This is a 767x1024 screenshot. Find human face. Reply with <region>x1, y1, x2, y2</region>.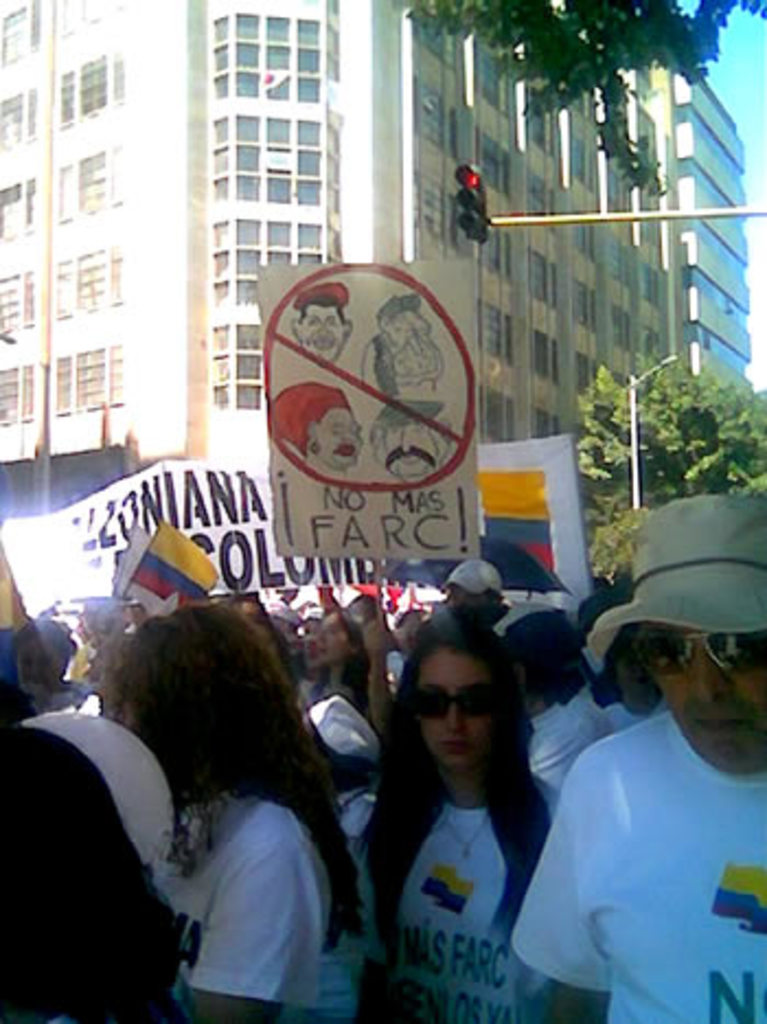
<region>646, 623, 765, 776</region>.
